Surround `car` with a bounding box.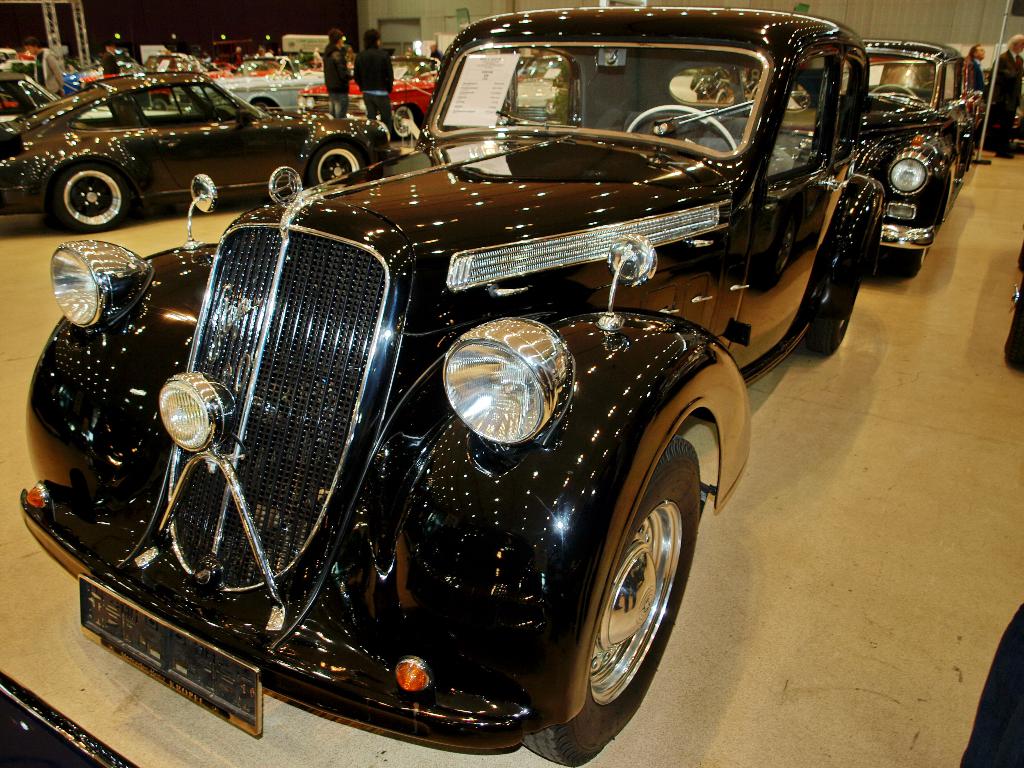
[160, 52, 337, 111].
